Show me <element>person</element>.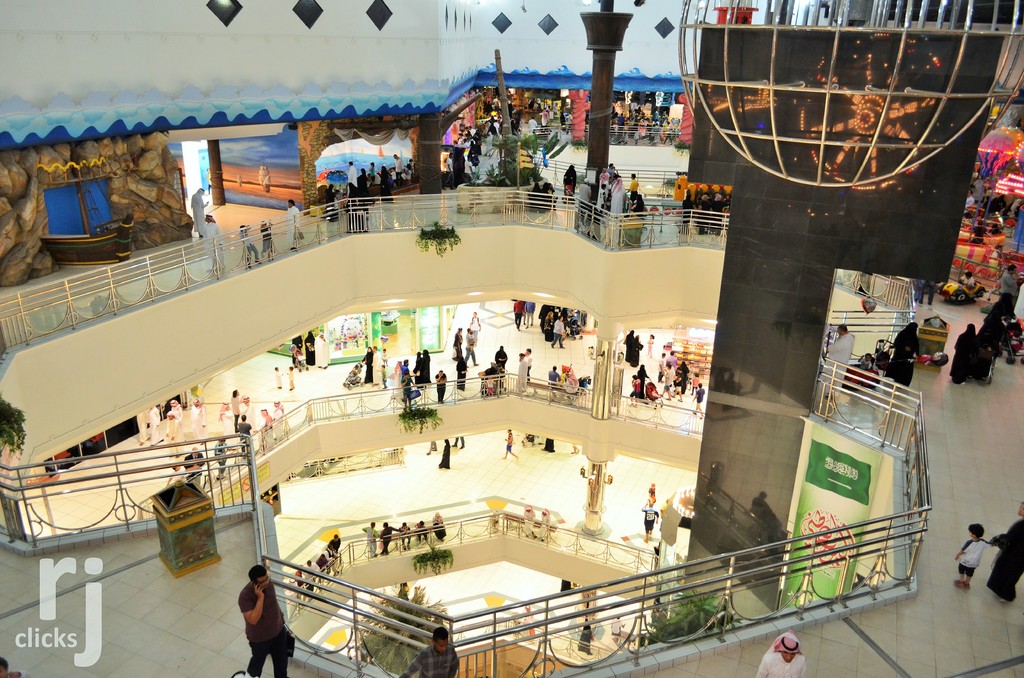
<element>person</element> is here: region(237, 220, 263, 268).
